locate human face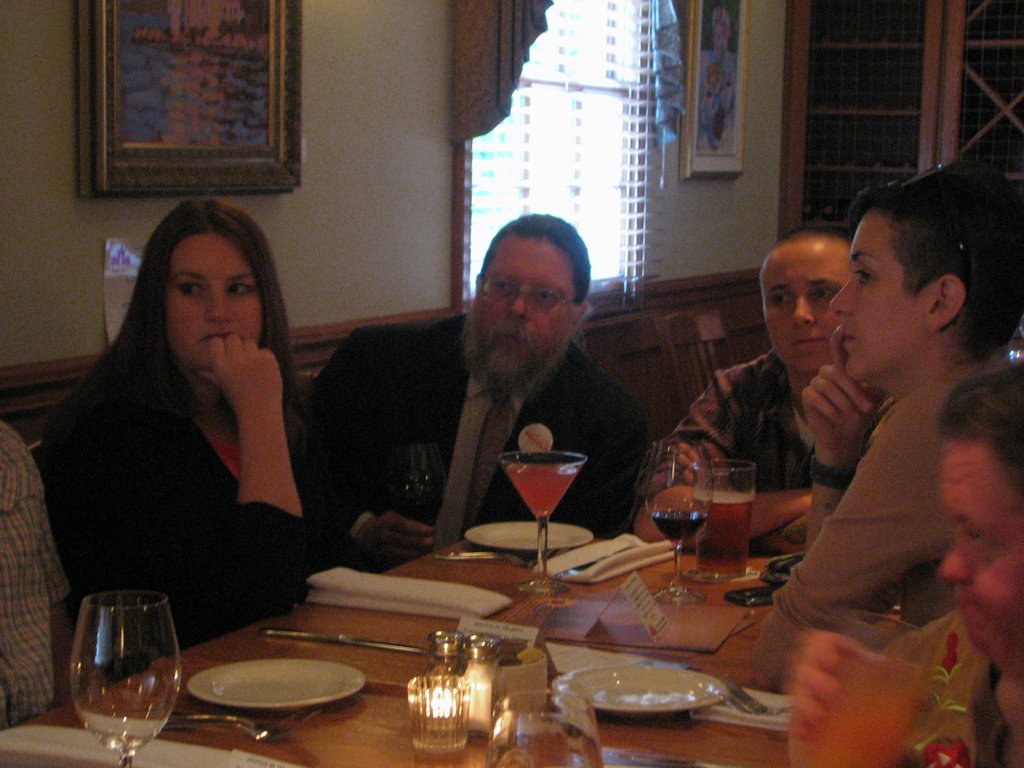
<box>826,209,927,380</box>
